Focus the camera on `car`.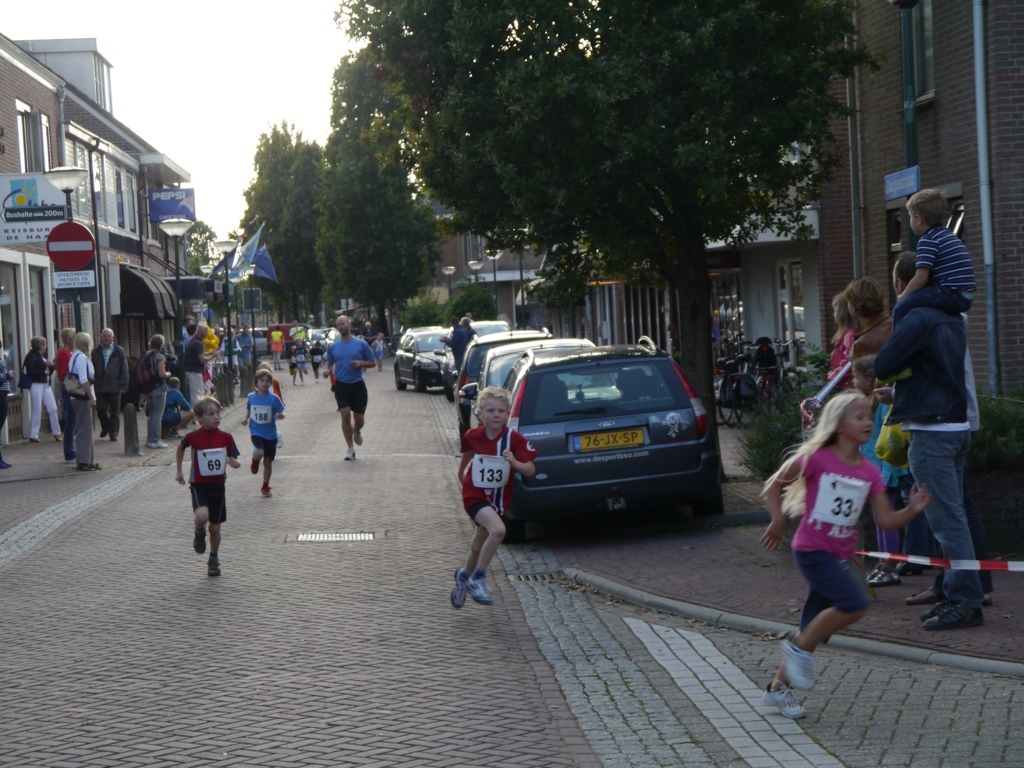
Focus region: (left=464, top=337, right=589, bottom=395).
